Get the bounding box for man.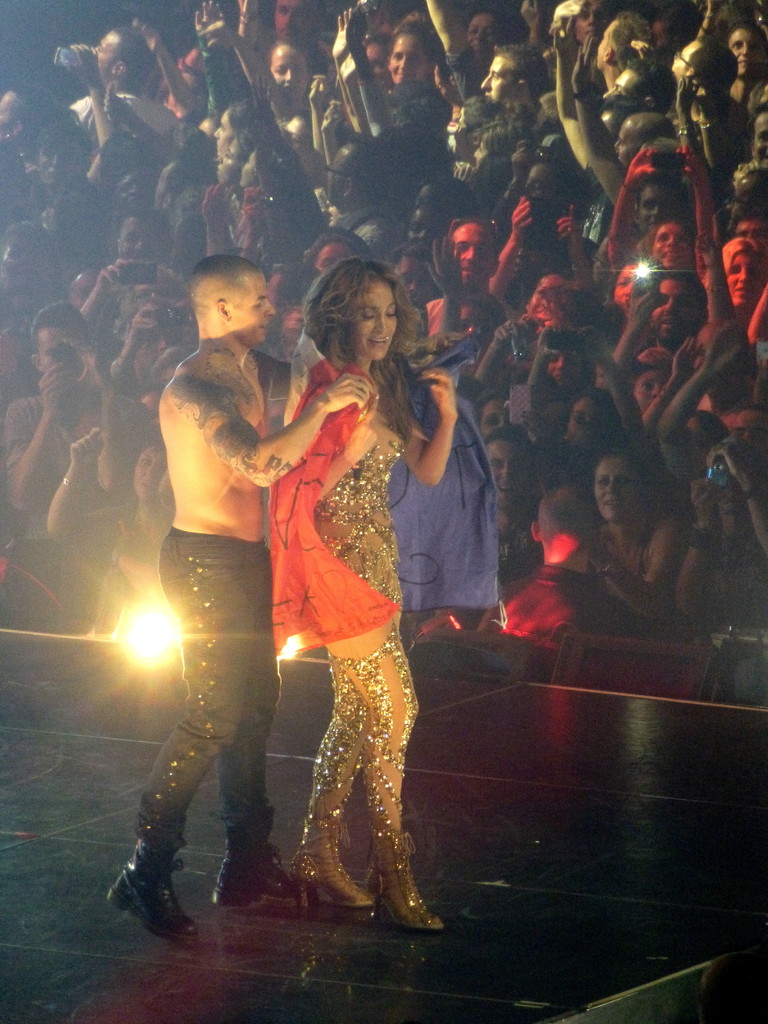
[left=555, top=15, right=684, bottom=256].
